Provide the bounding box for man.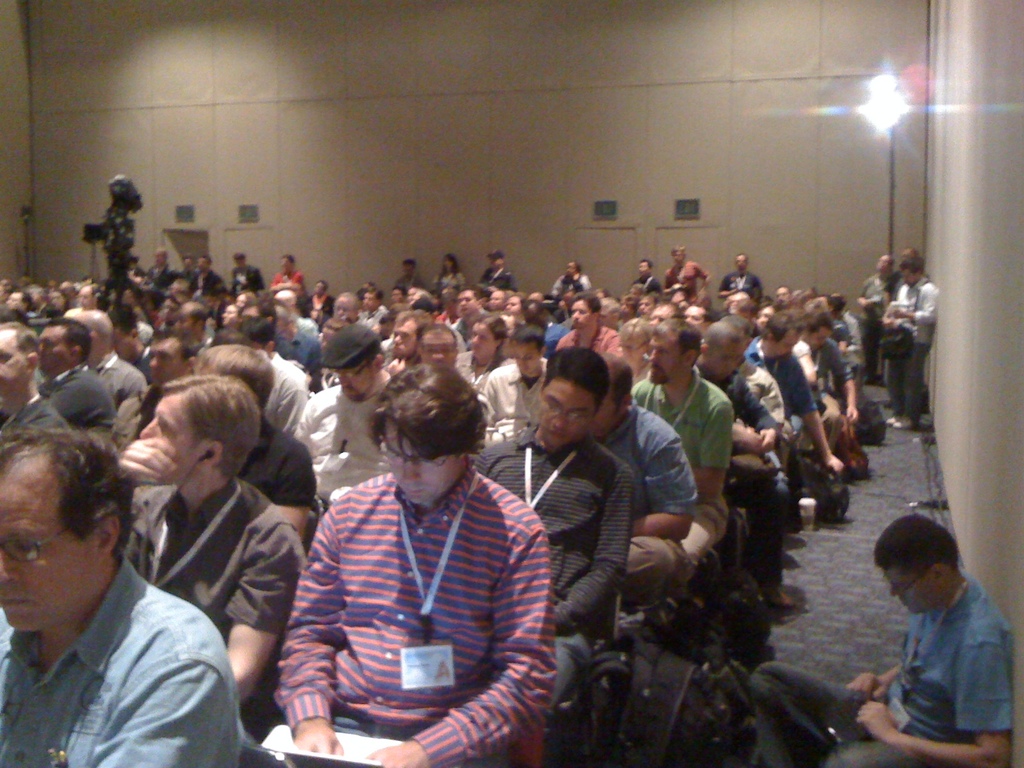
crop(554, 292, 615, 352).
